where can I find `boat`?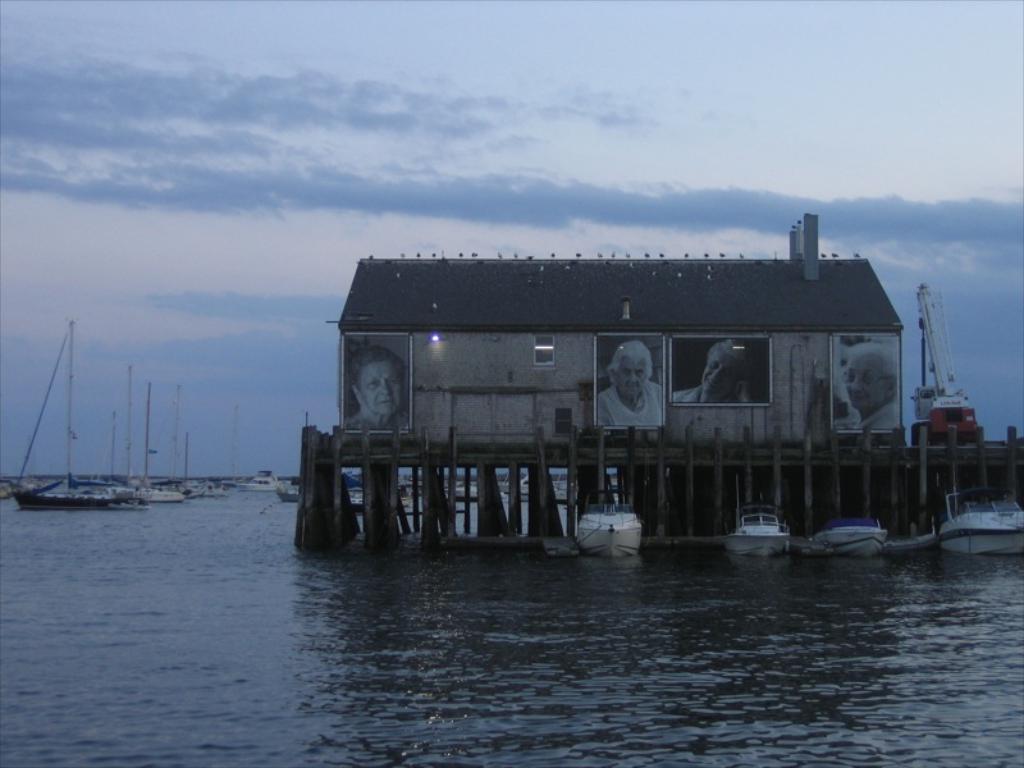
You can find it at BBox(717, 503, 791, 557).
